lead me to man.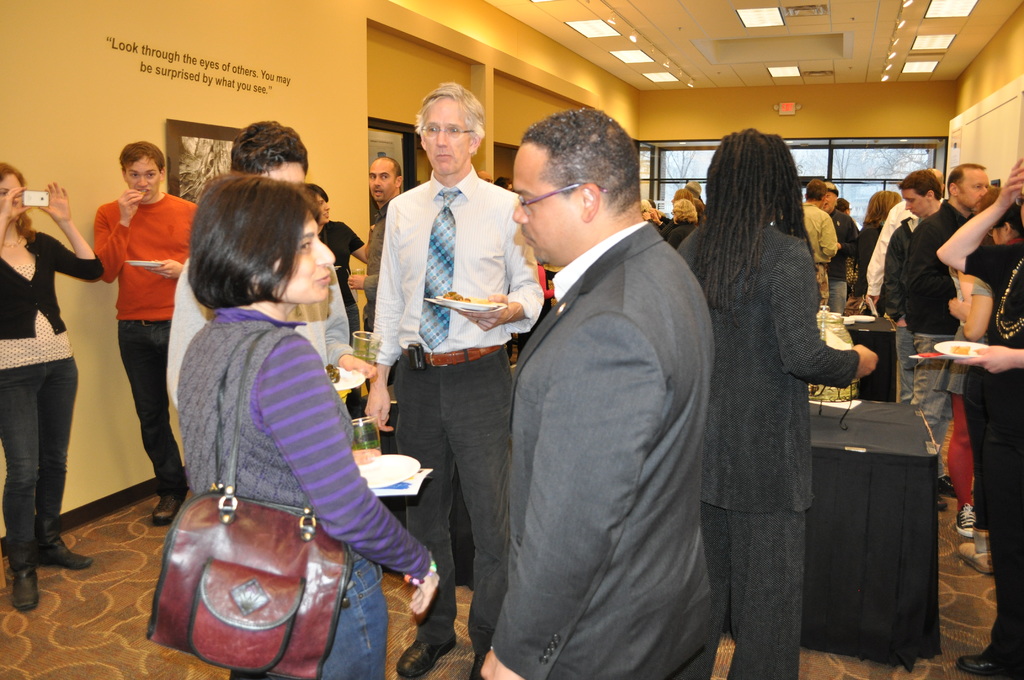
Lead to detection(895, 166, 995, 515).
